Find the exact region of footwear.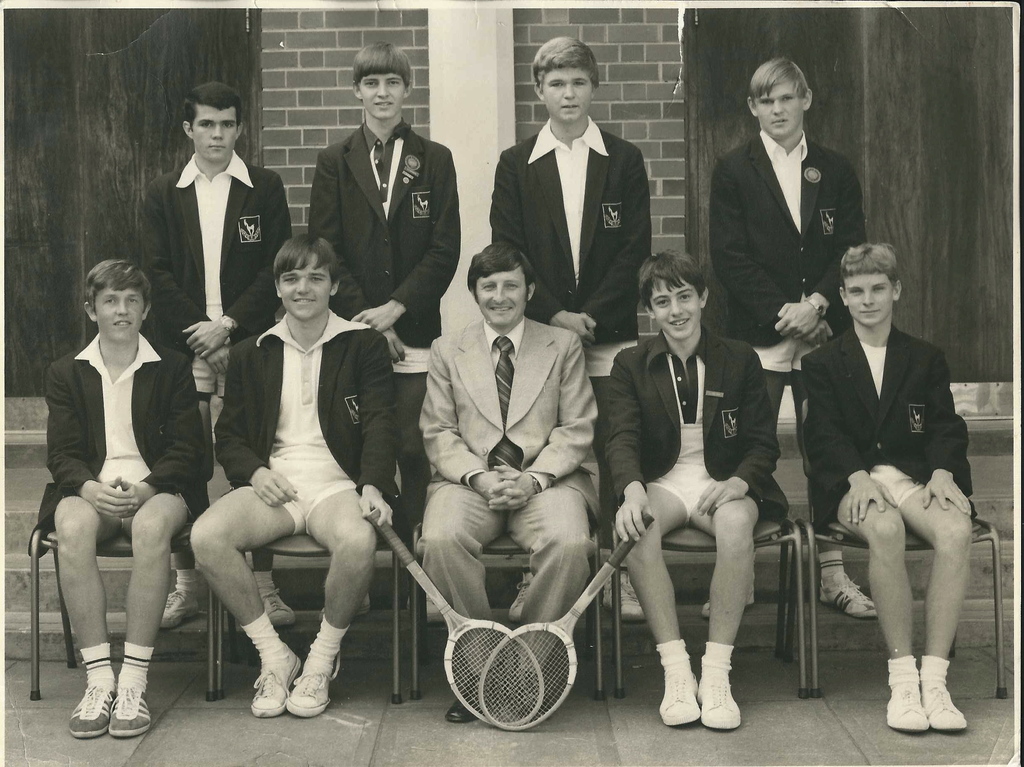
Exact region: {"left": 655, "top": 659, "right": 700, "bottom": 727}.
